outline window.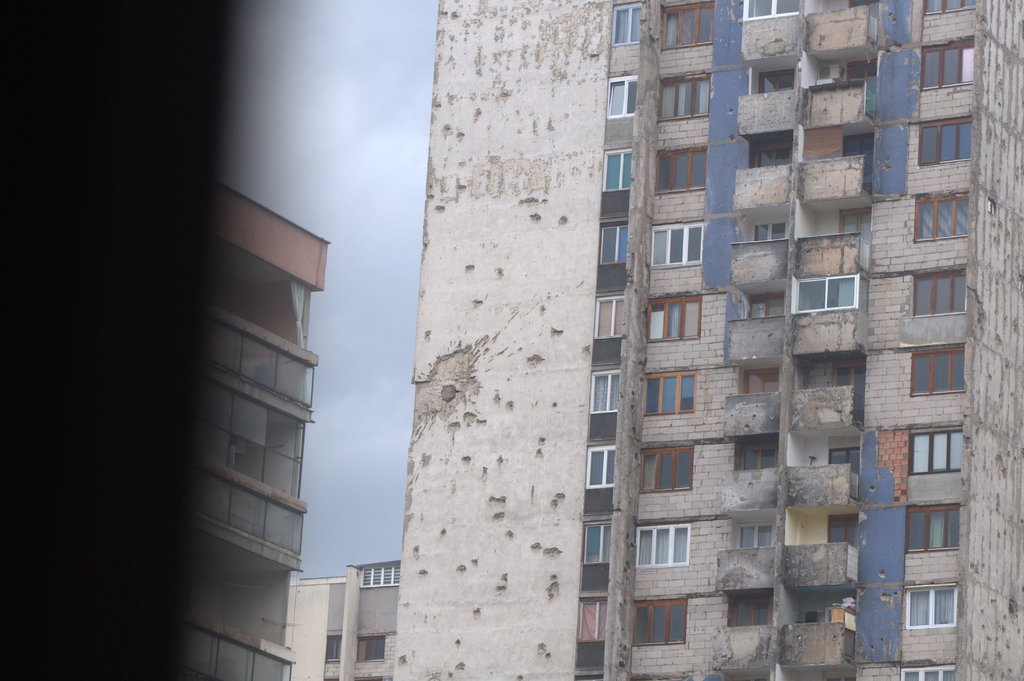
Outline: {"left": 605, "top": 76, "right": 636, "bottom": 120}.
